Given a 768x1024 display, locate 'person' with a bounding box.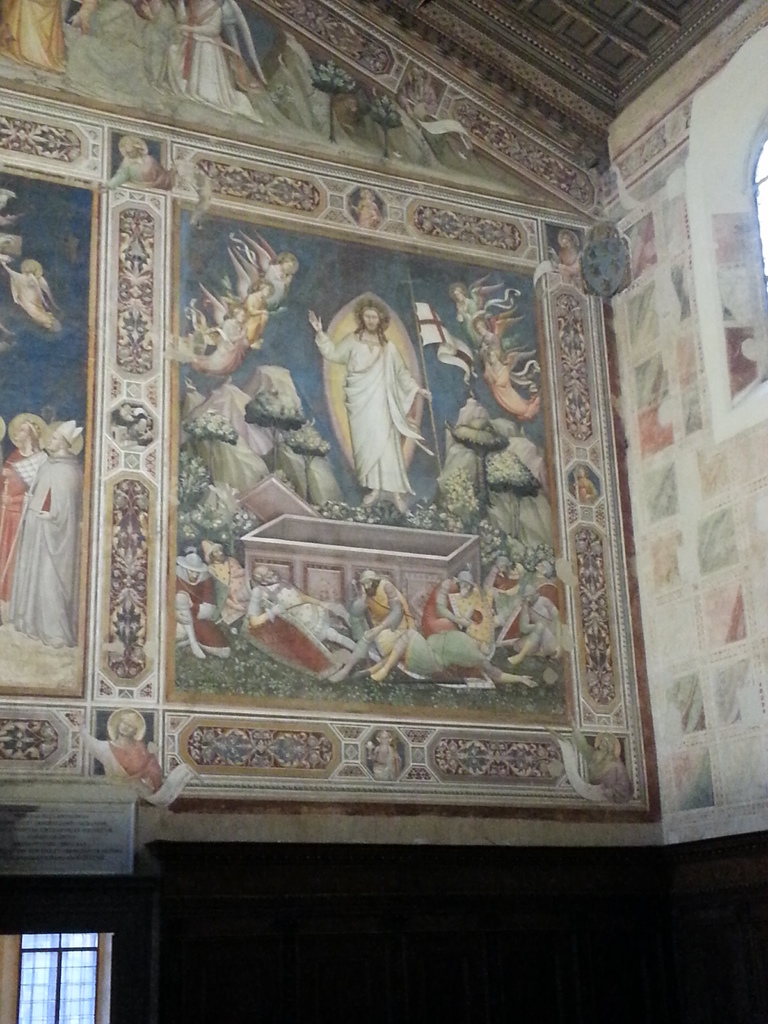
Located: <box>323,275,441,504</box>.
